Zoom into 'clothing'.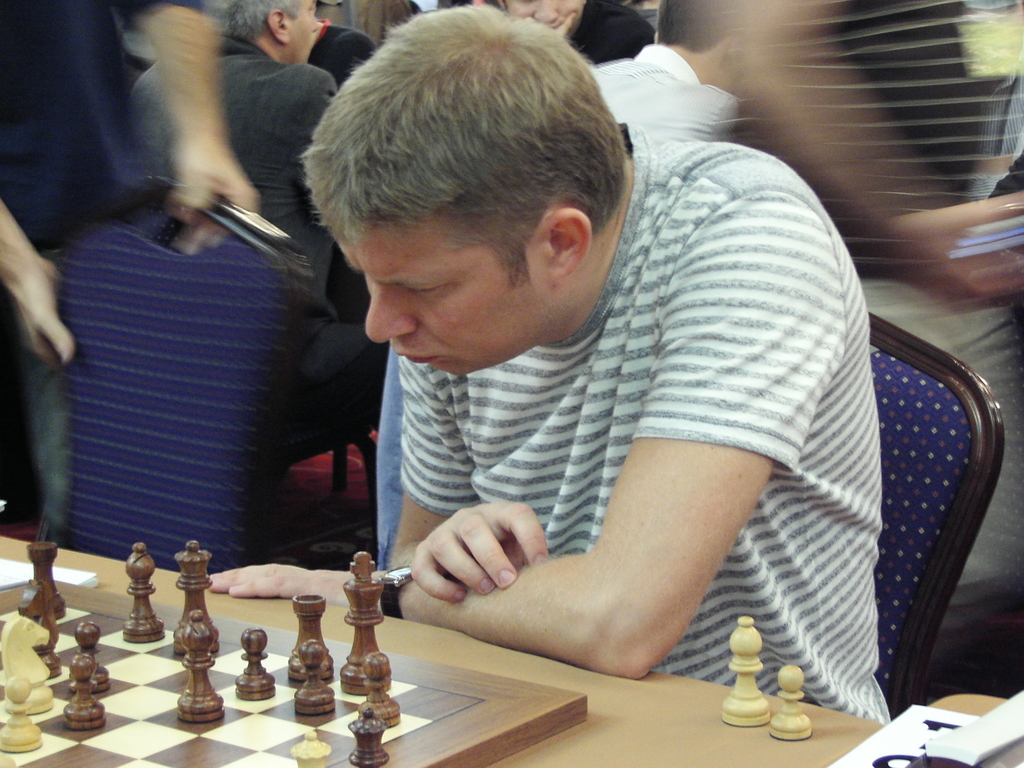
Zoom target: l=0, t=0, r=205, b=547.
